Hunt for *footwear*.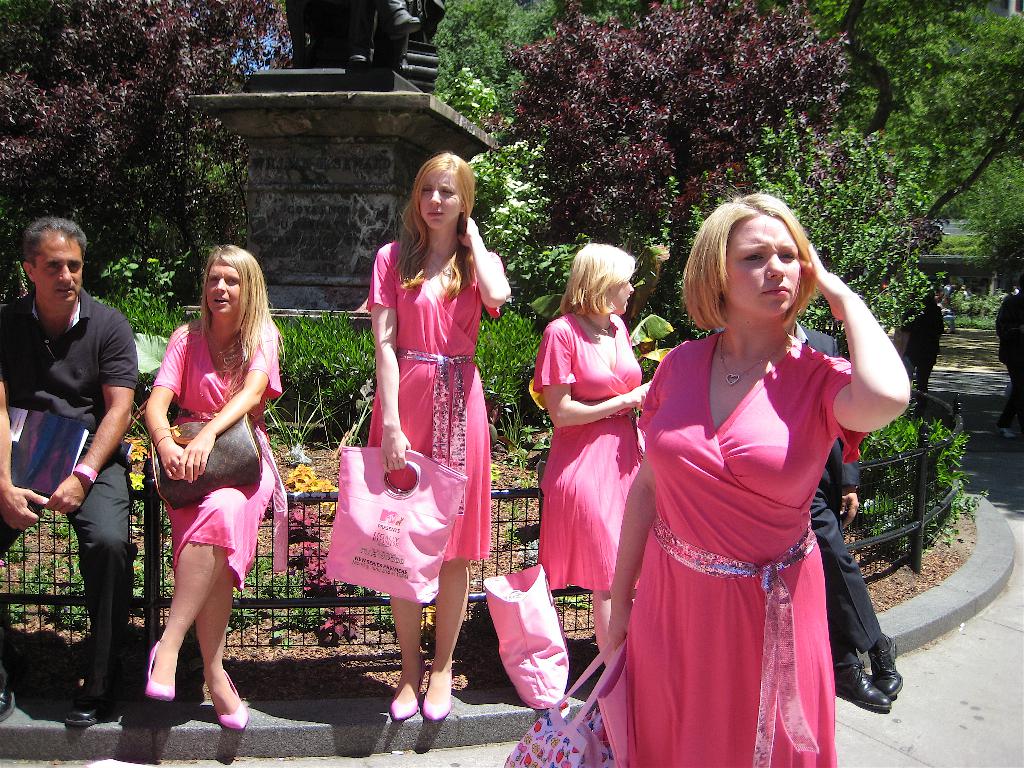
Hunted down at bbox=[874, 632, 901, 693].
